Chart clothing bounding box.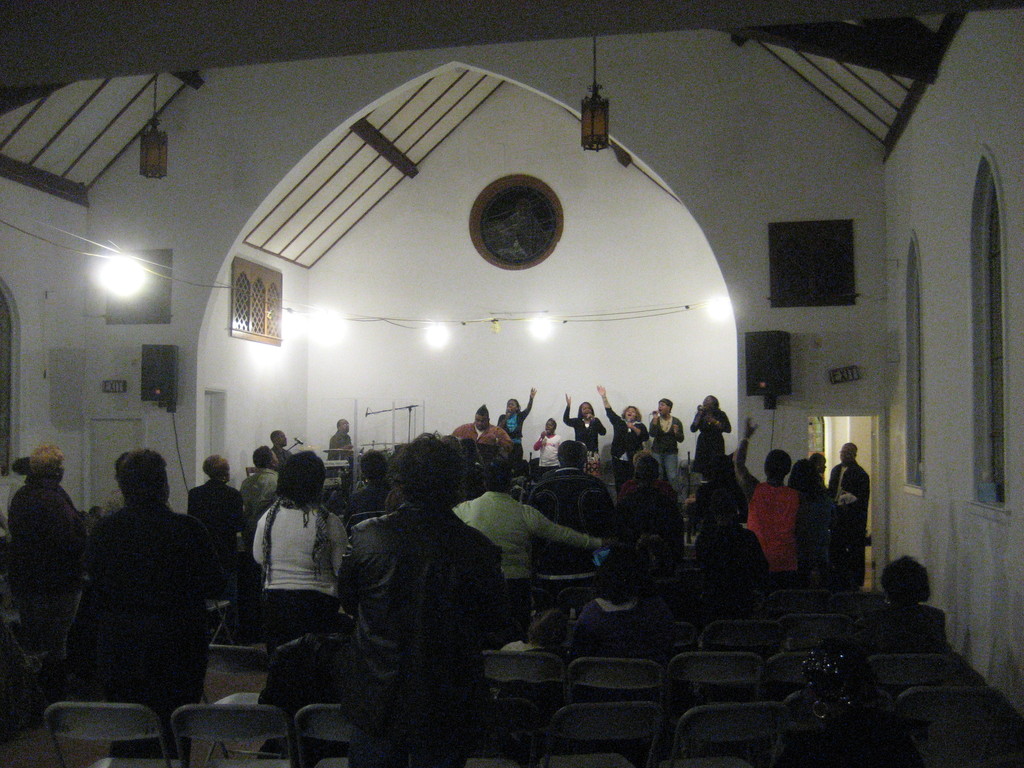
Charted: left=67, top=449, right=216, bottom=722.
